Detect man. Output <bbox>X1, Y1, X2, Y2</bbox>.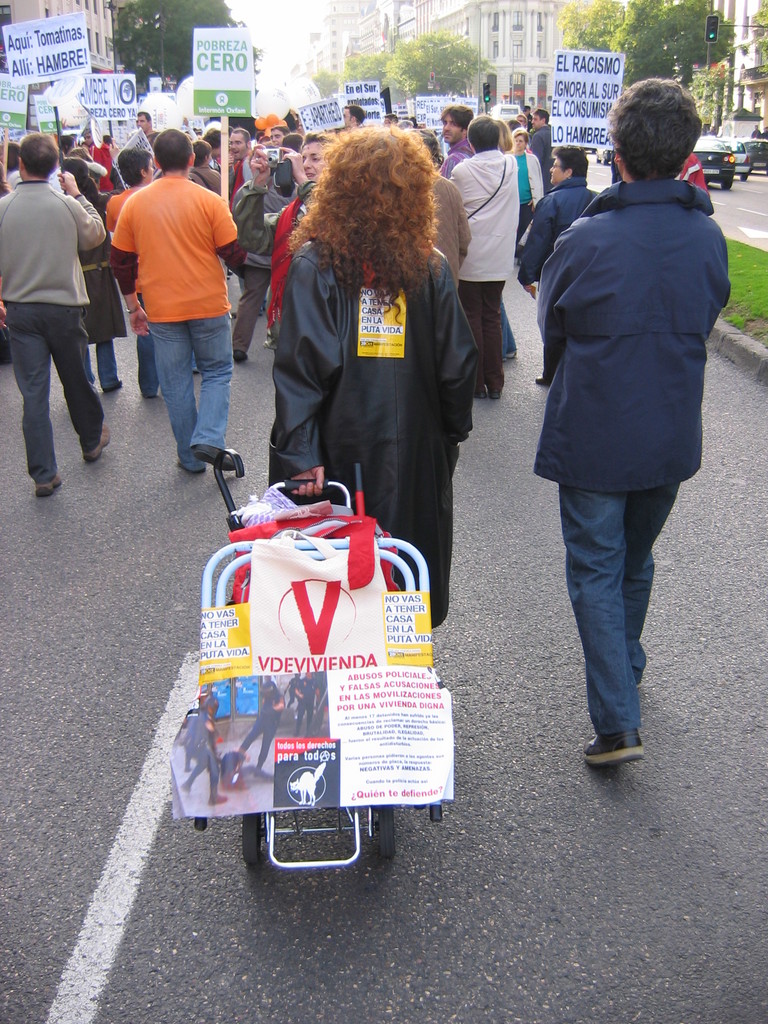
<bbox>0, 136, 106, 493</bbox>.
